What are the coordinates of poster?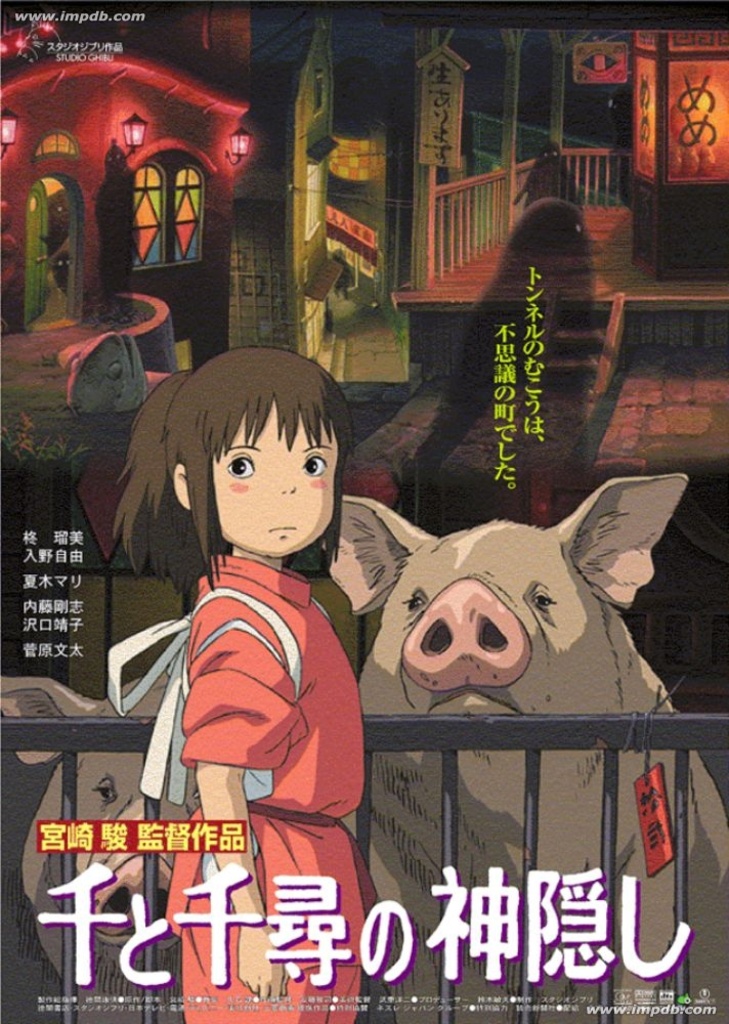
{"x1": 0, "y1": 0, "x2": 728, "y2": 1023}.
